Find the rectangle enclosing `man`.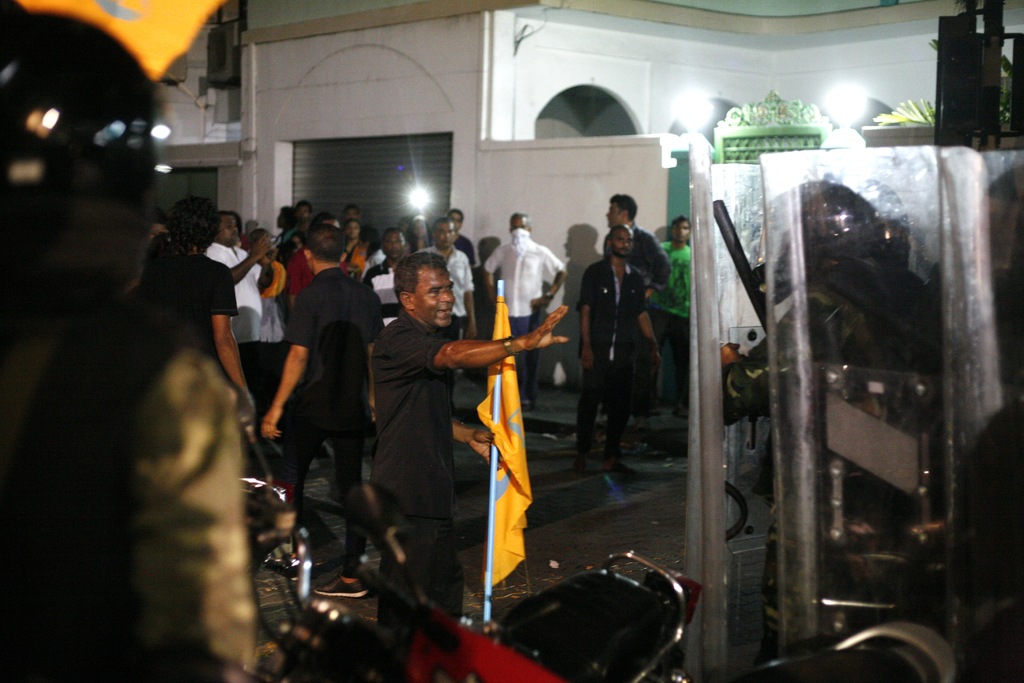
{"x1": 644, "y1": 215, "x2": 695, "y2": 420}.
